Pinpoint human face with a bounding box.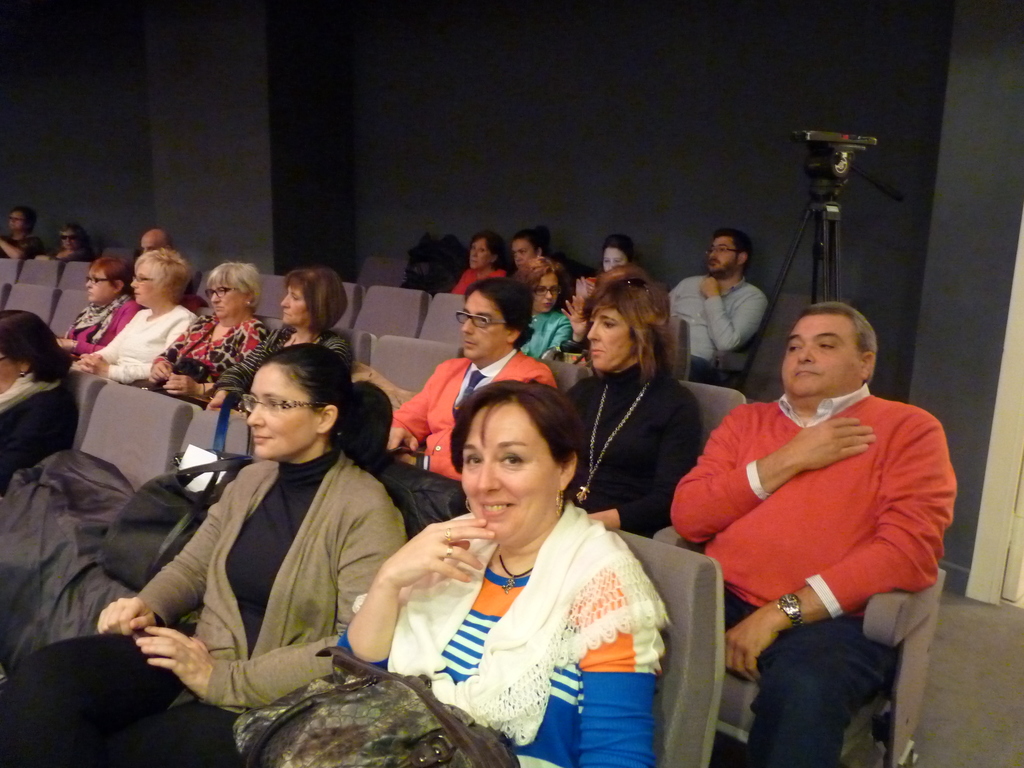
[88, 270, 110, 303].
